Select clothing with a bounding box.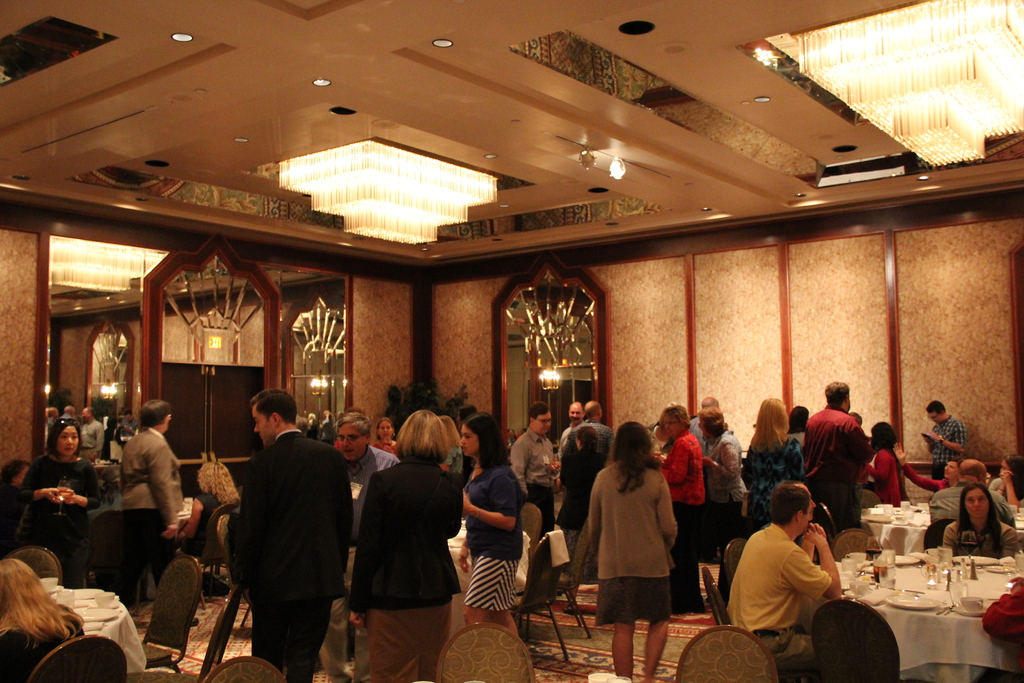
left=464, top=462, right=524, bottom=609.
